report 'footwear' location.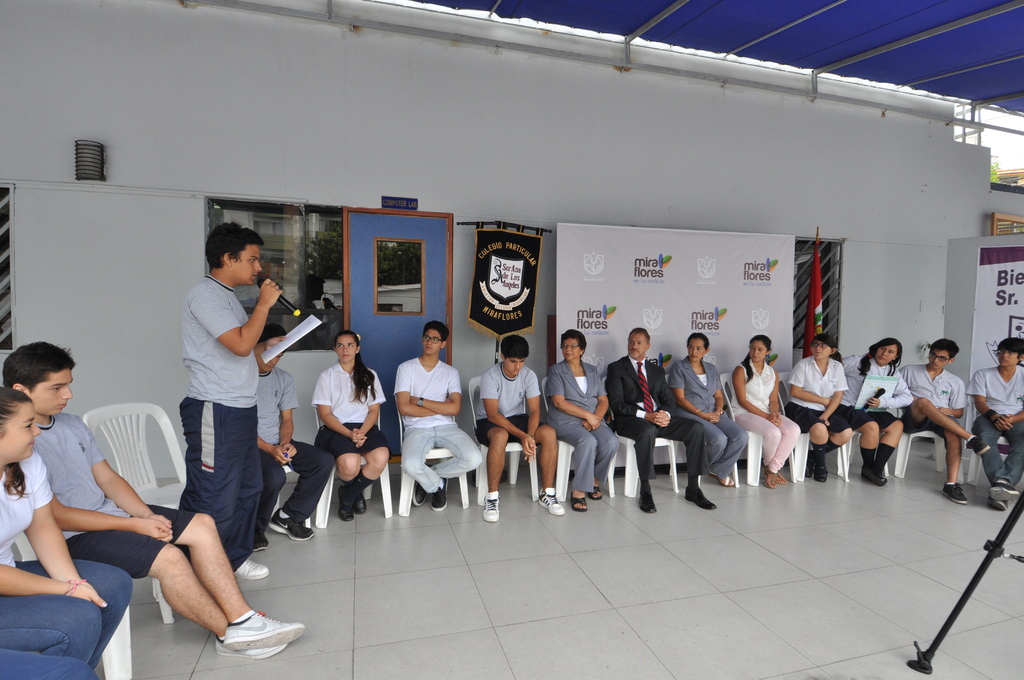
Report: 683 482 716 510.
